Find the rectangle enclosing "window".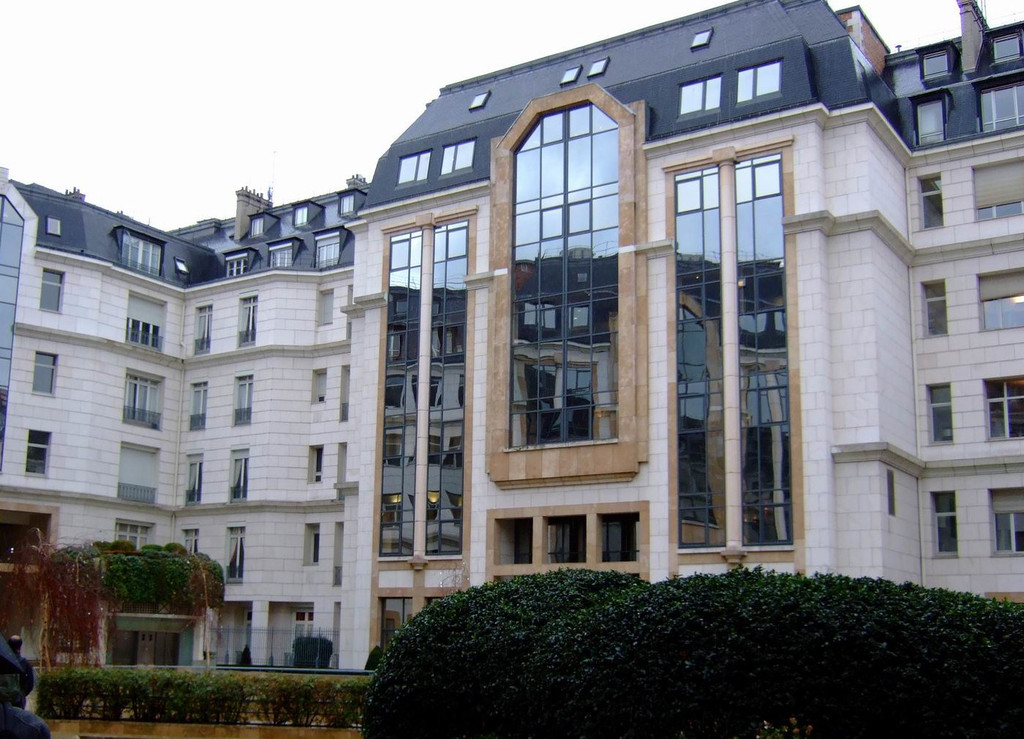
312/238/339/270.
